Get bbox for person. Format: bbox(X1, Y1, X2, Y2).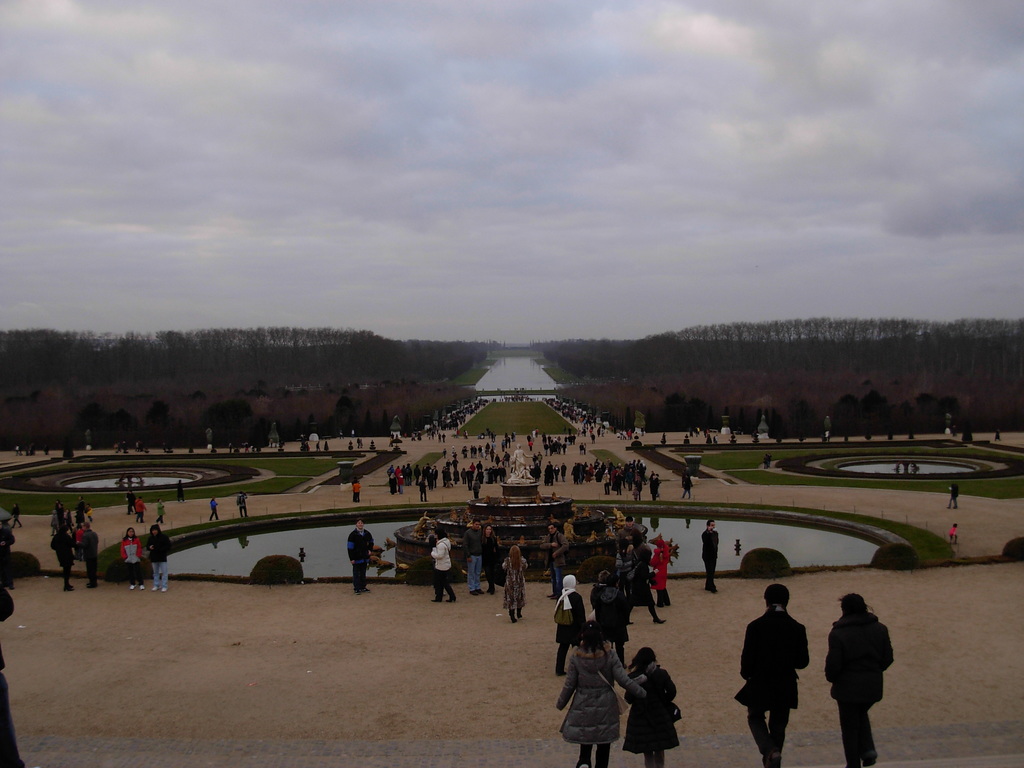
bbox(146, 526, 173, 593).
